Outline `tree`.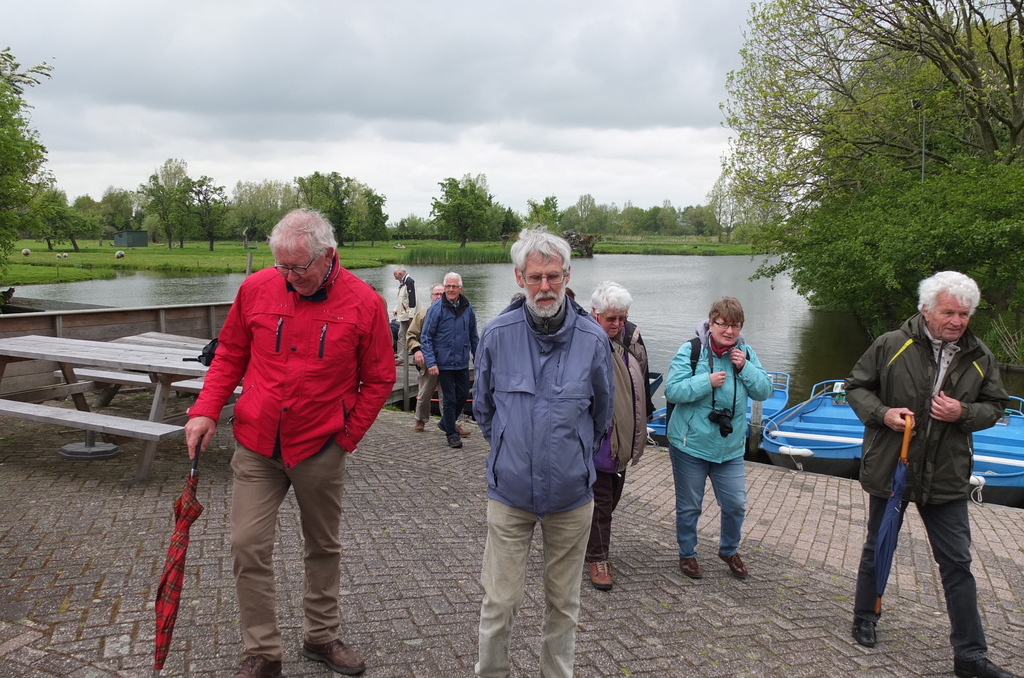
Outline: select_region(426, 163, 499, 249).
